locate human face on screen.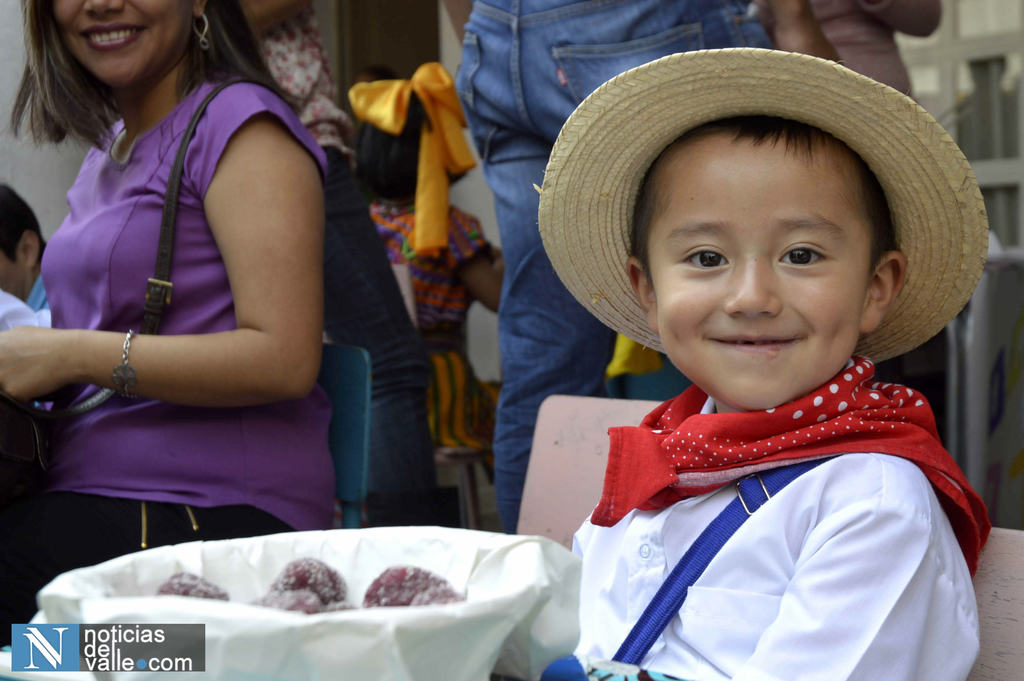
On screen at Rect(51, 0, 189, 87).
